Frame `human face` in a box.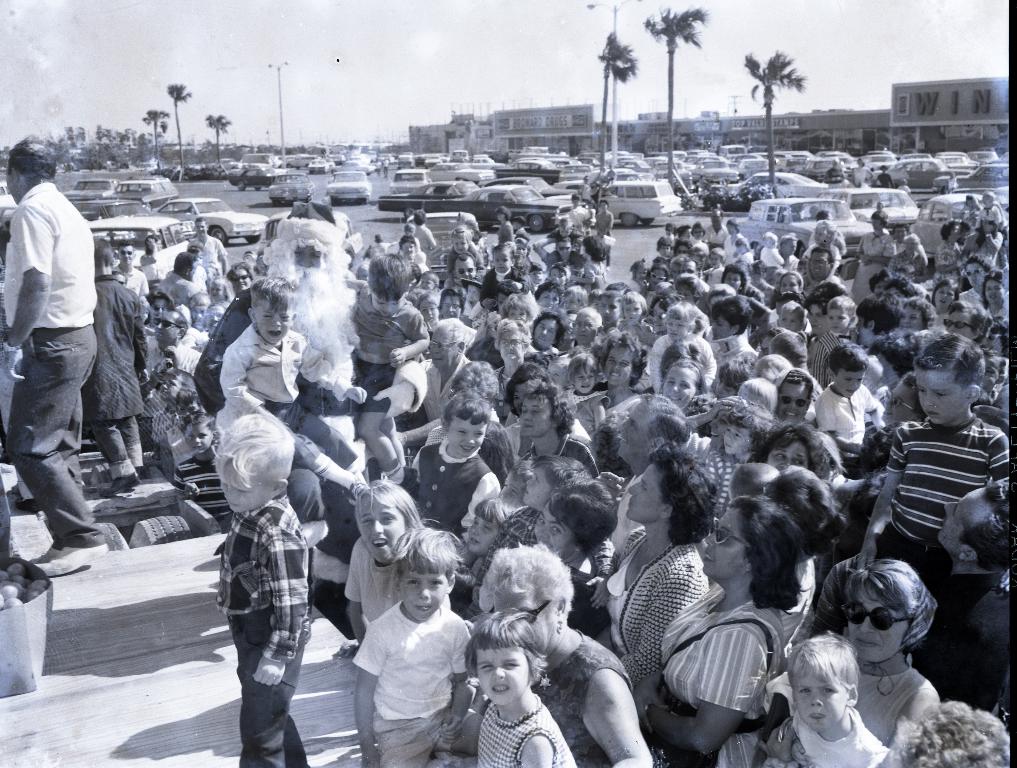
bbox=[942, 487, 997, 556].
